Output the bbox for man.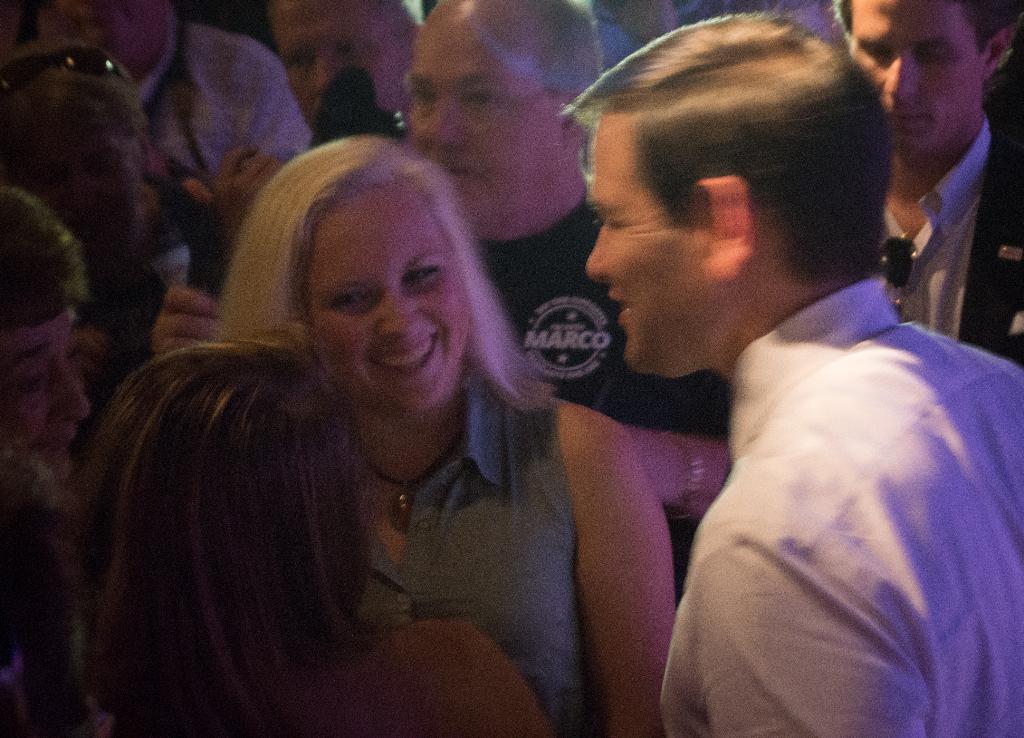
Rect(408, 0, 728, 598).
